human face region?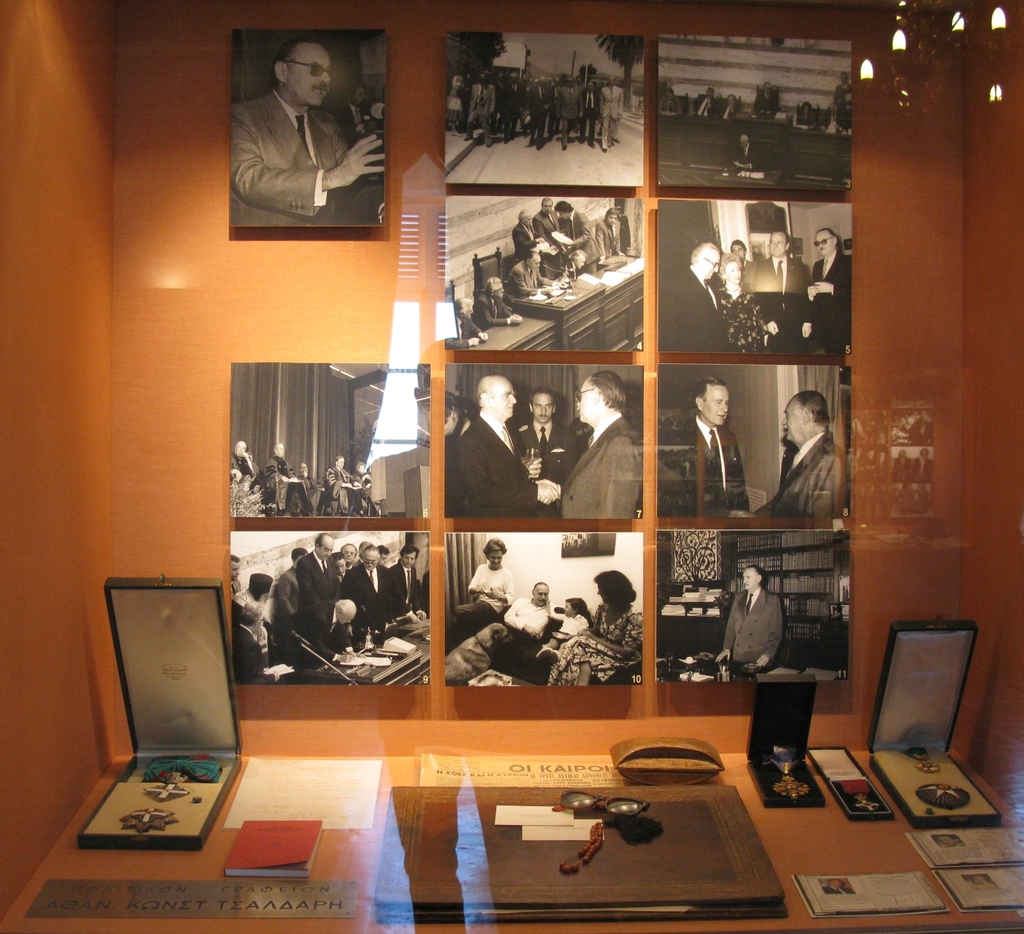
[769, 231, 787, 256]
